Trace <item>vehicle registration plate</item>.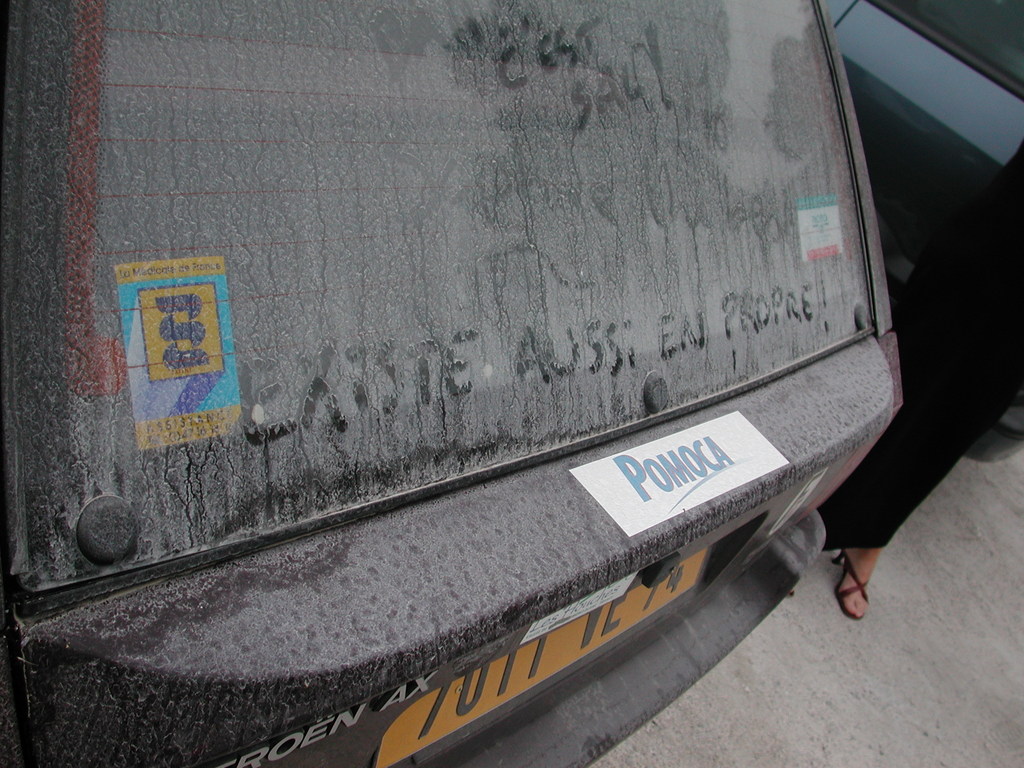
Traced to left=373, top=546, right=705, bottom=765.
